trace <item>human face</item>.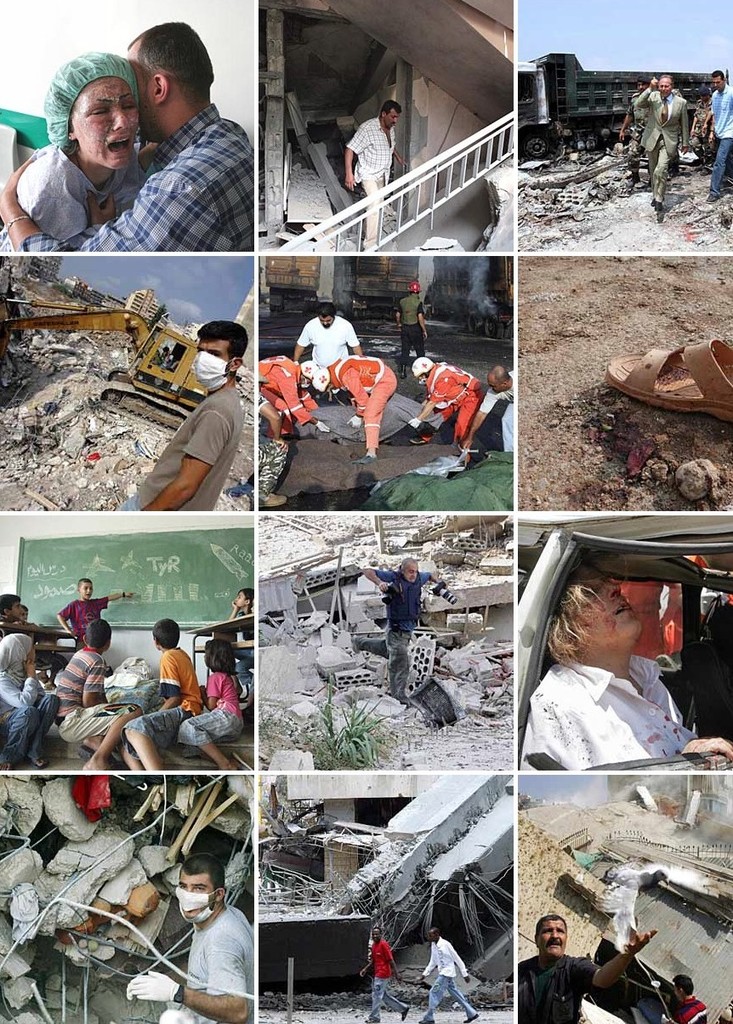
Traced to Rect(659, 76, 672, 97).
